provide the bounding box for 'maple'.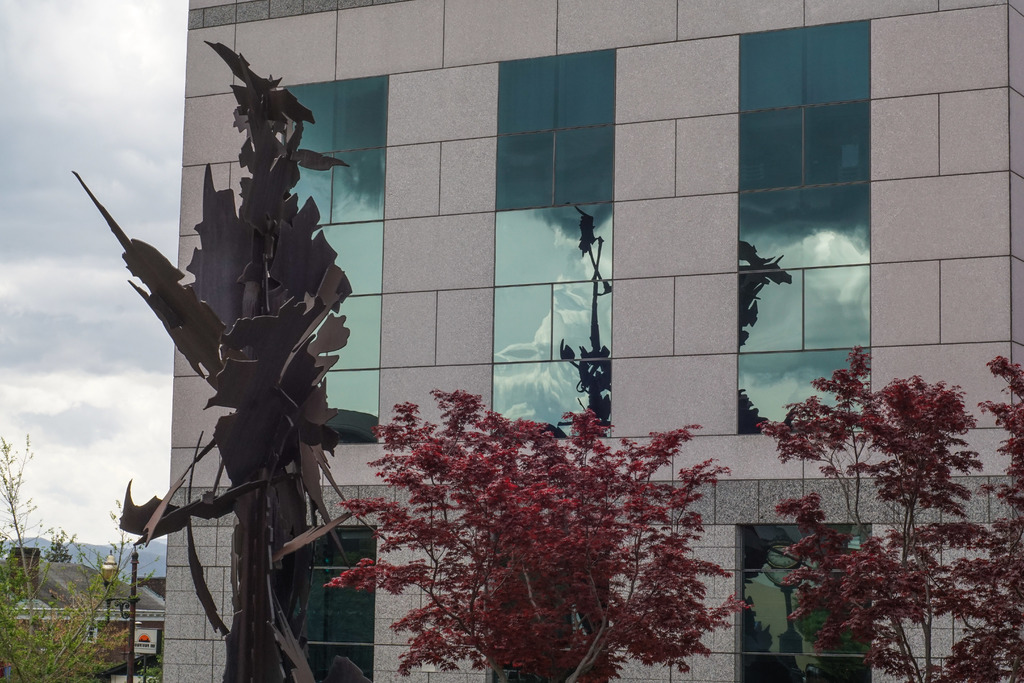
detection(765, 352, 966, 682).
